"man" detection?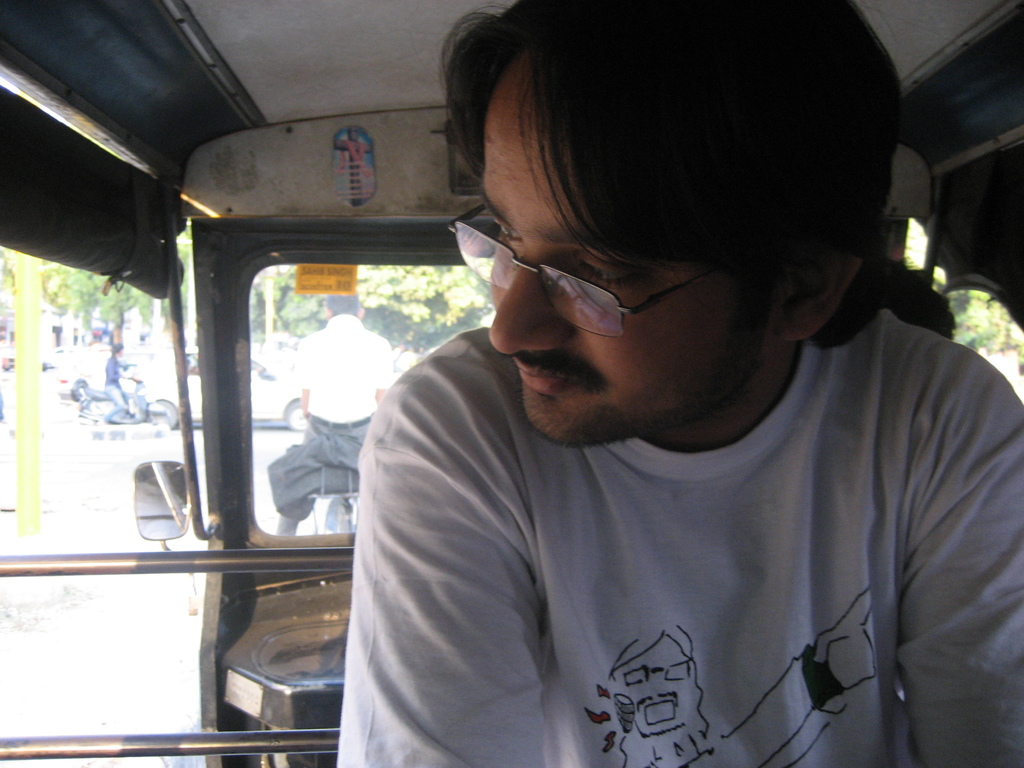
select_region(276, 286, 396, 534)
